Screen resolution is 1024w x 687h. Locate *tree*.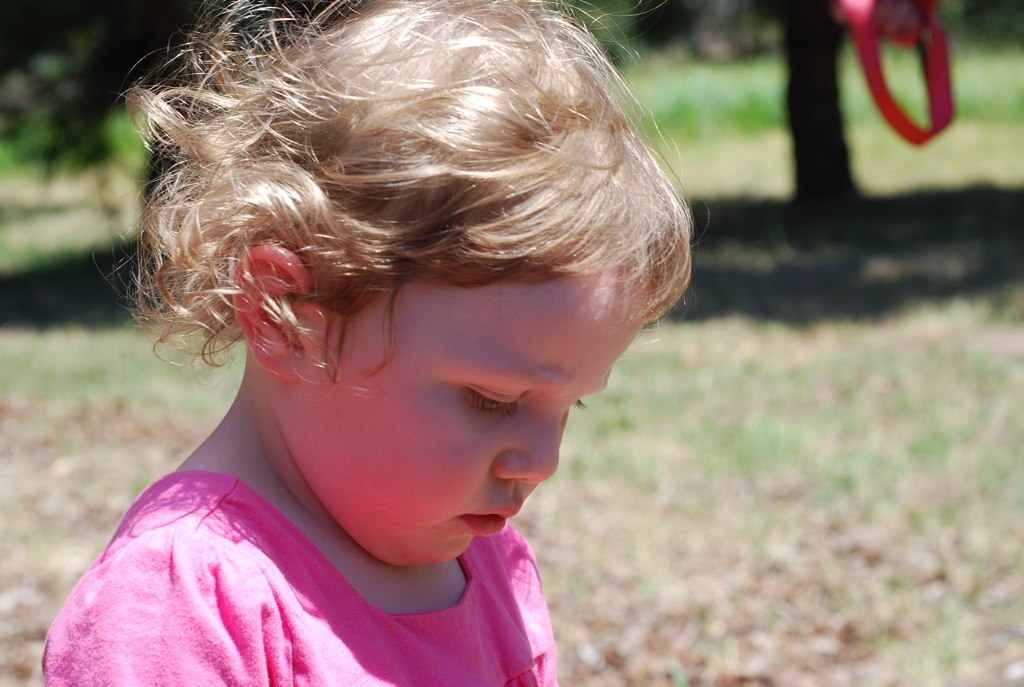
(left=0, top=0, right=341, bottom=195).
